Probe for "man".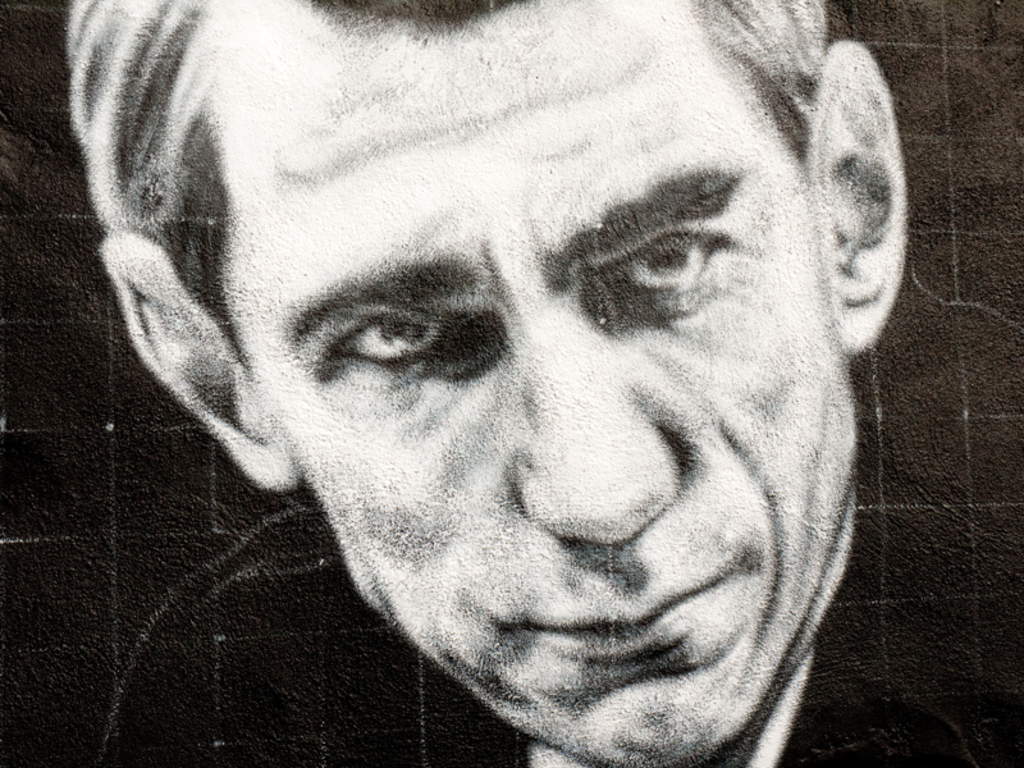
Probe result: {"left": 0, "top": 0, "right": 1023, "bottom": 753}.
